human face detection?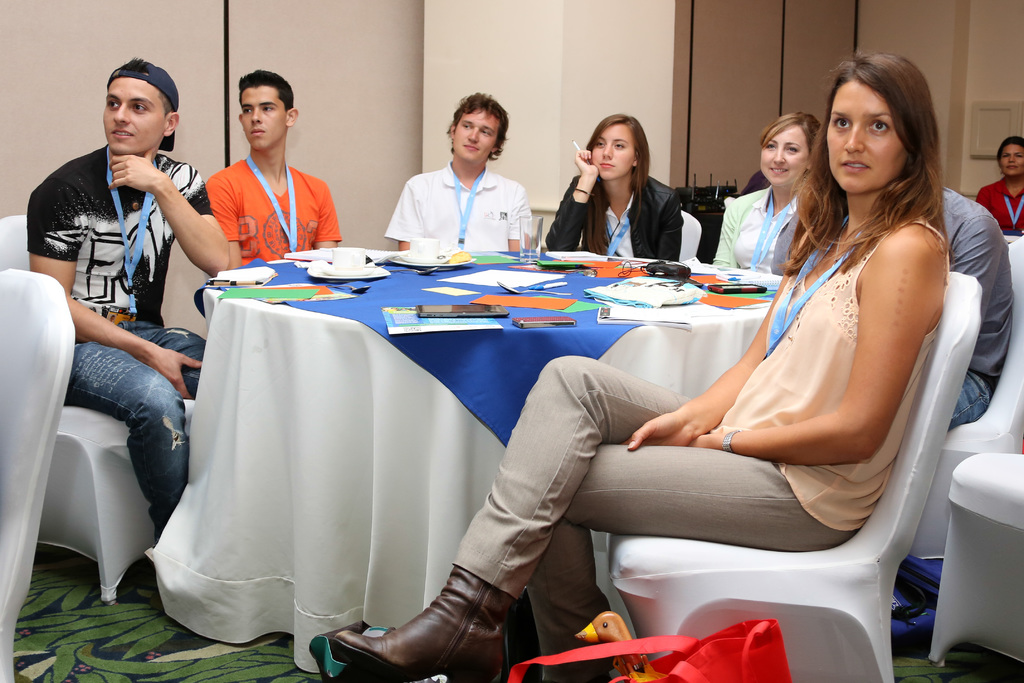
(x1=762, y1=125, x2=808, y2=186)
